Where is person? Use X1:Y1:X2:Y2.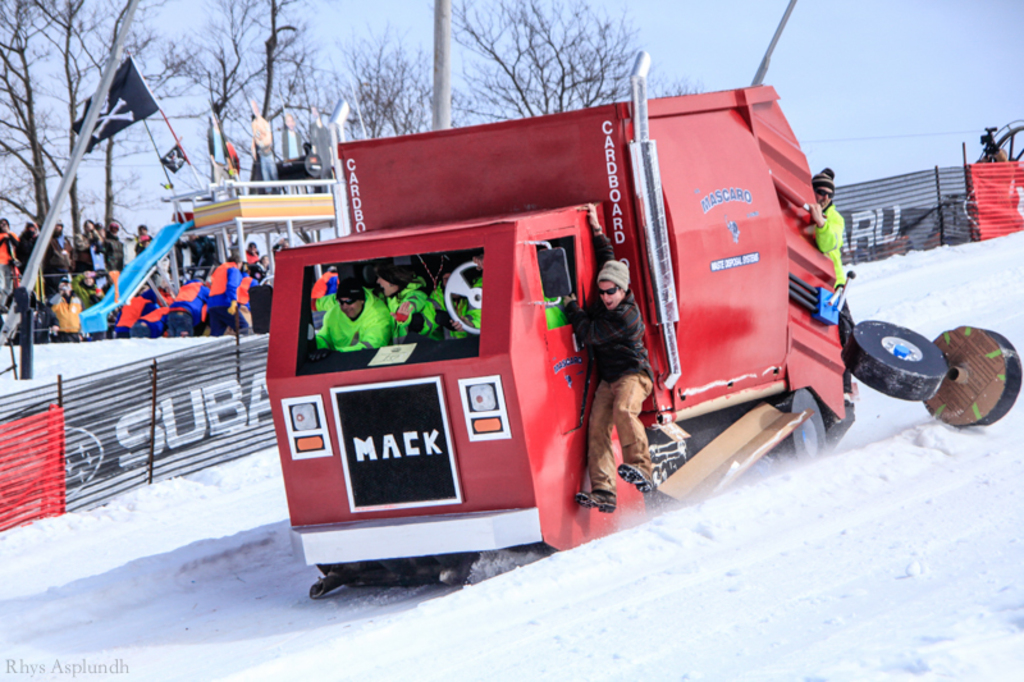
379:265:431:343.
